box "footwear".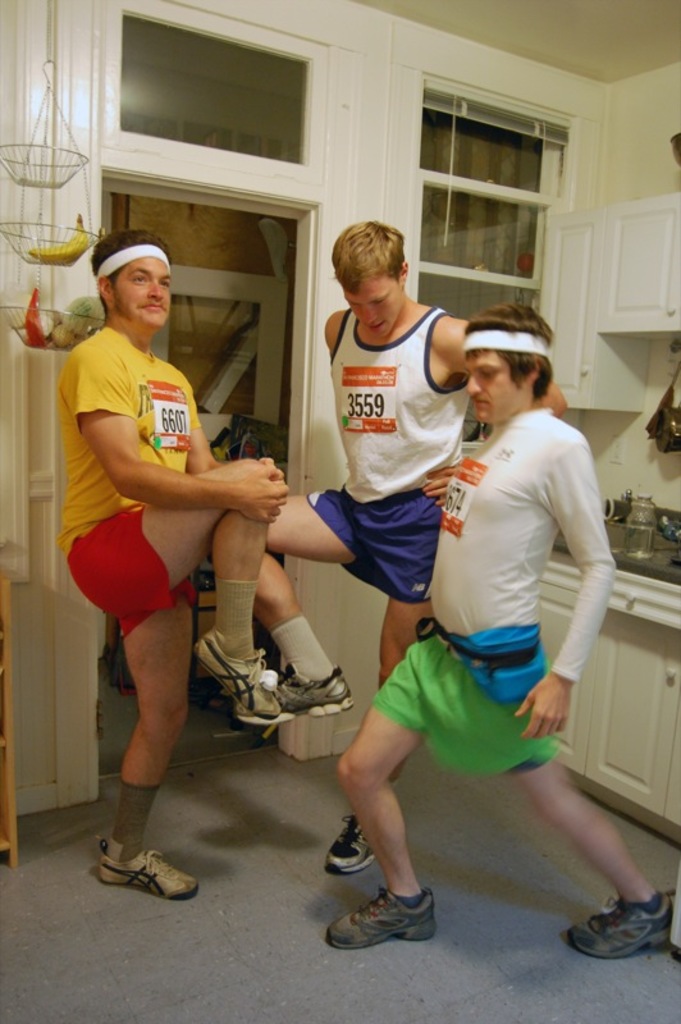
(96,845,198,899).
